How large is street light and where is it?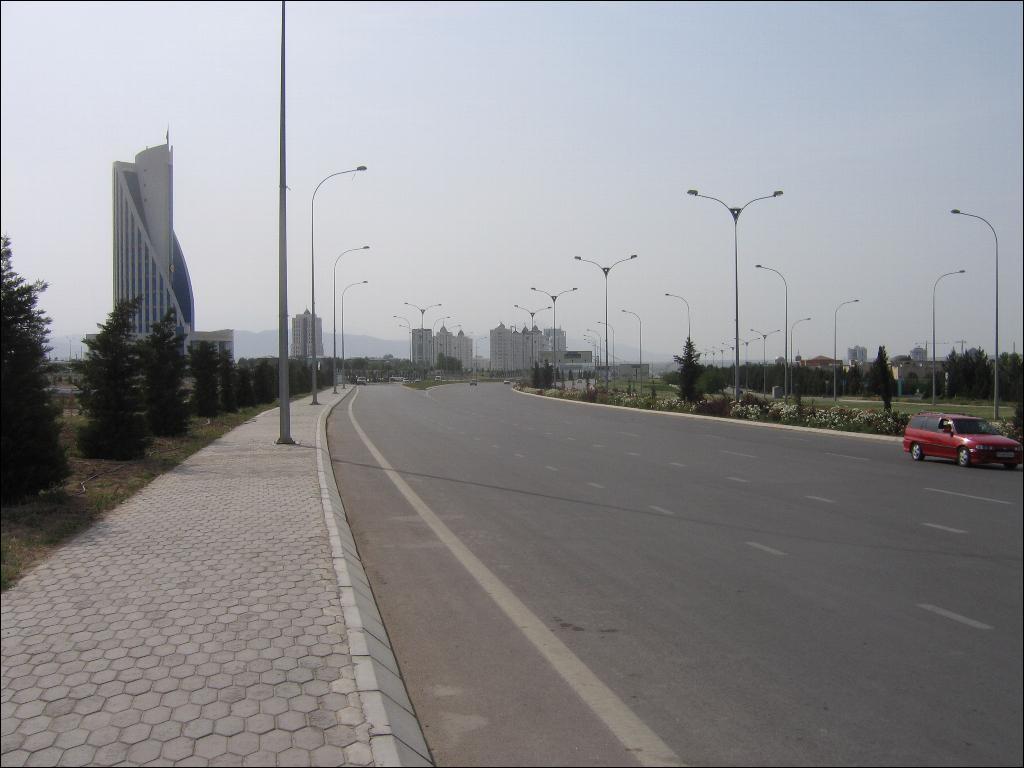
Bounding box: [311,165,369,404].
